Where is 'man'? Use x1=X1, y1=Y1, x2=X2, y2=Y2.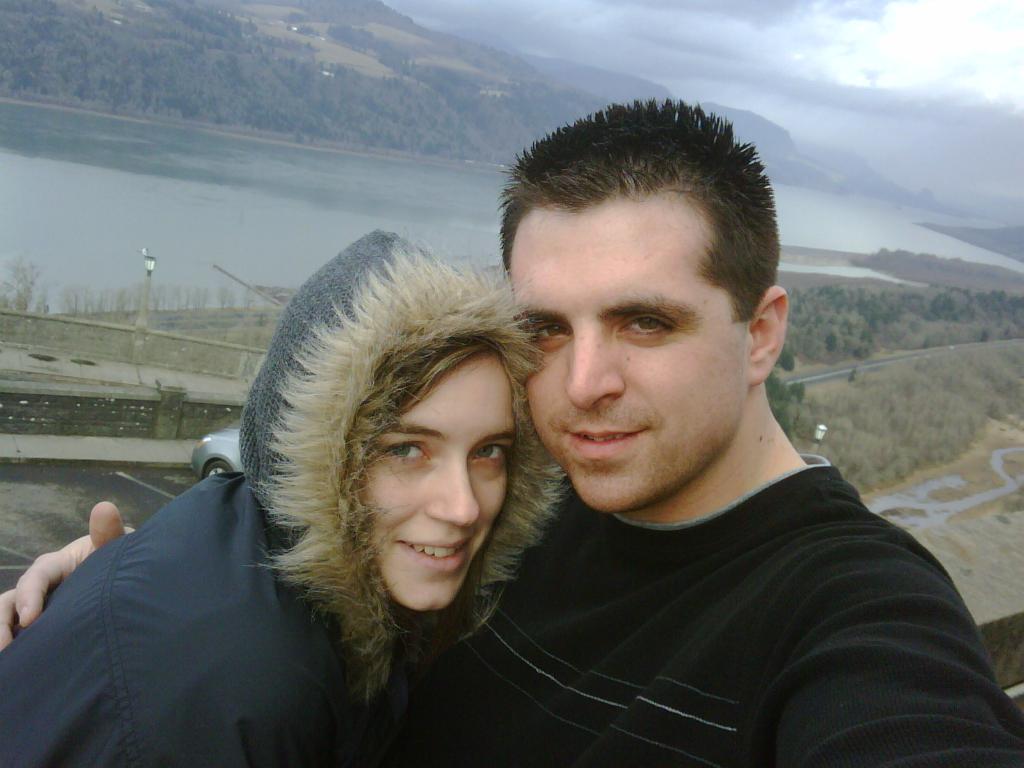
x1=0, y1=90, x2=1023, y2=767.
